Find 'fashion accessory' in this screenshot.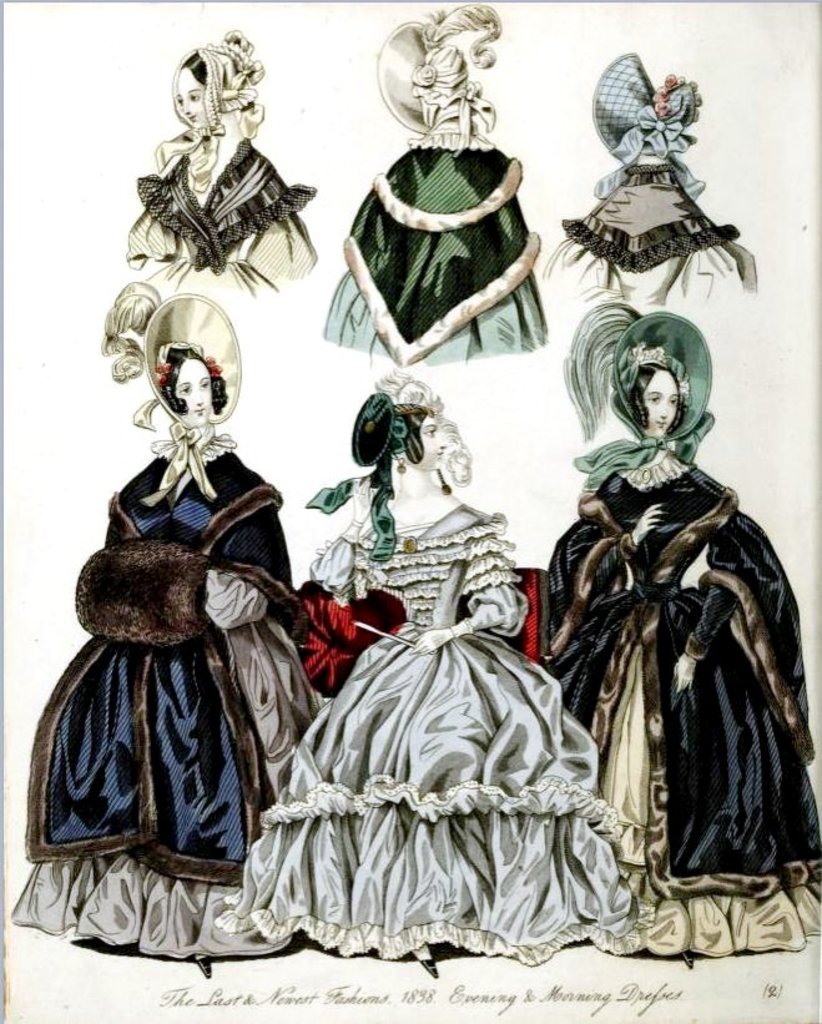
The bounding box for 'fashion accessory' is BBox(591, 52, 704, 201).
